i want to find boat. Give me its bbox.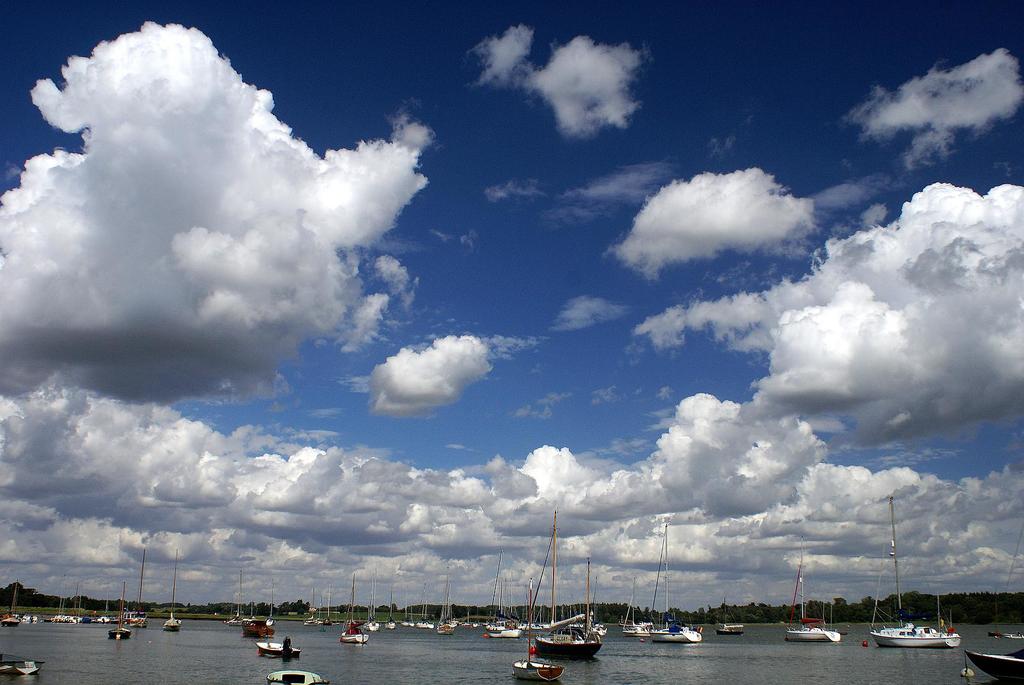
bbox=[303, 584, 315, 627].
